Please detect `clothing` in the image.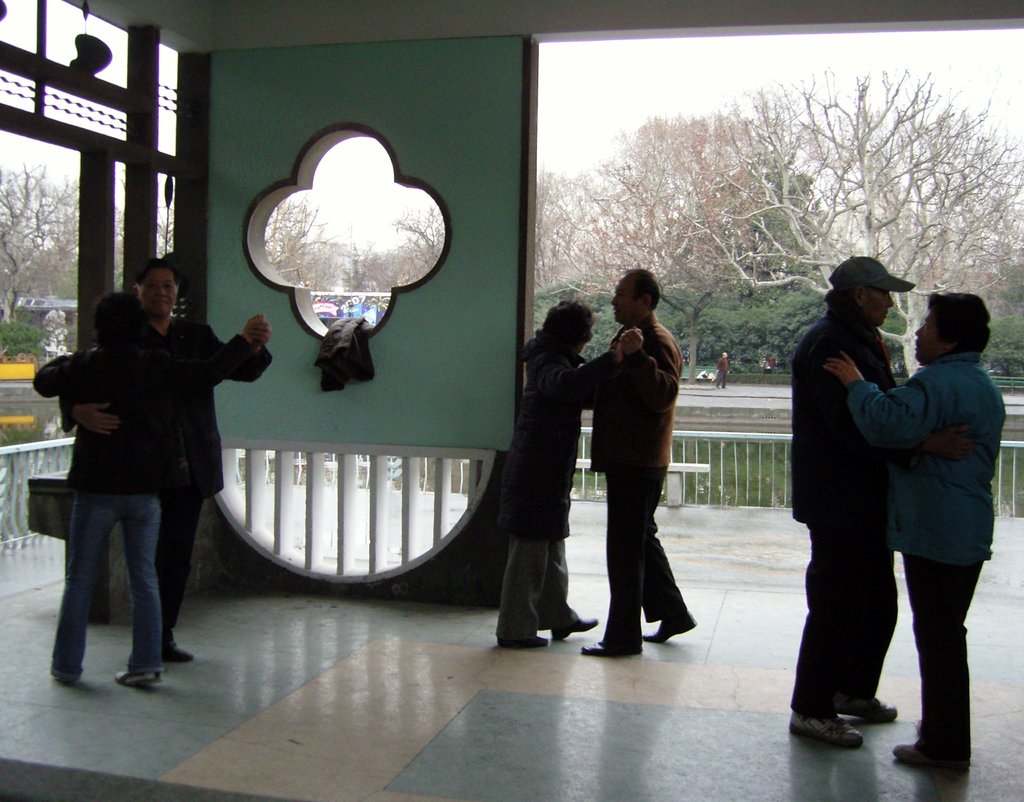
x1=35 y1=329 x2=266 y2=667.
